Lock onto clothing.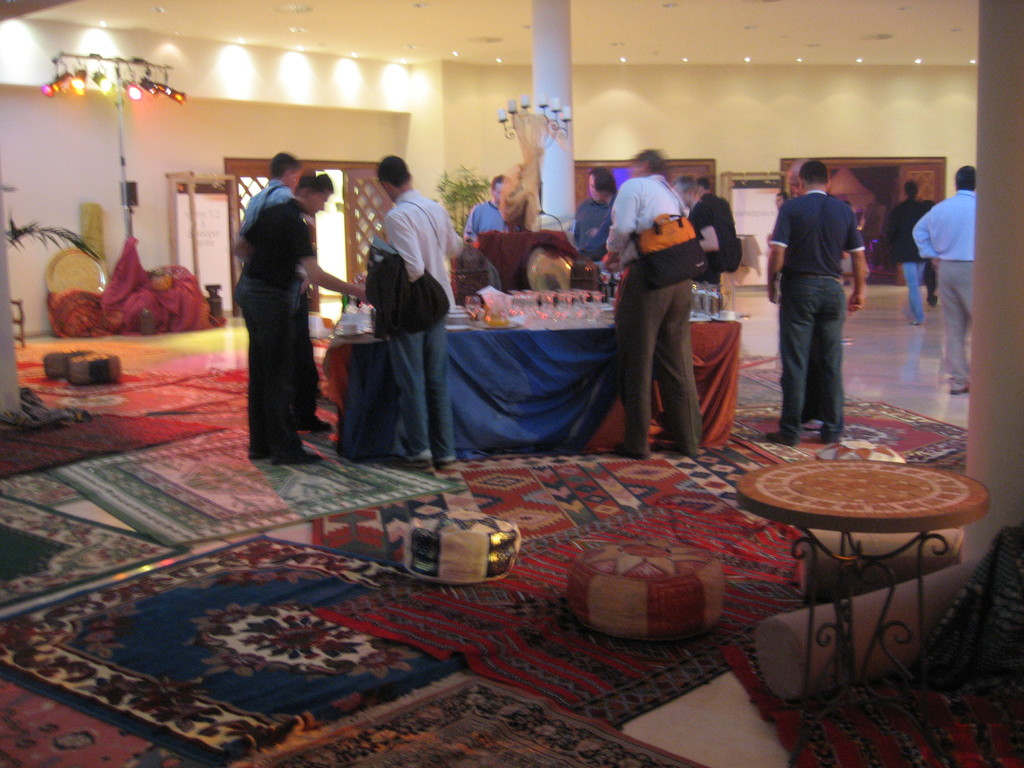
Locked: (x1=596, y1=173, x2=703, y2=460).
